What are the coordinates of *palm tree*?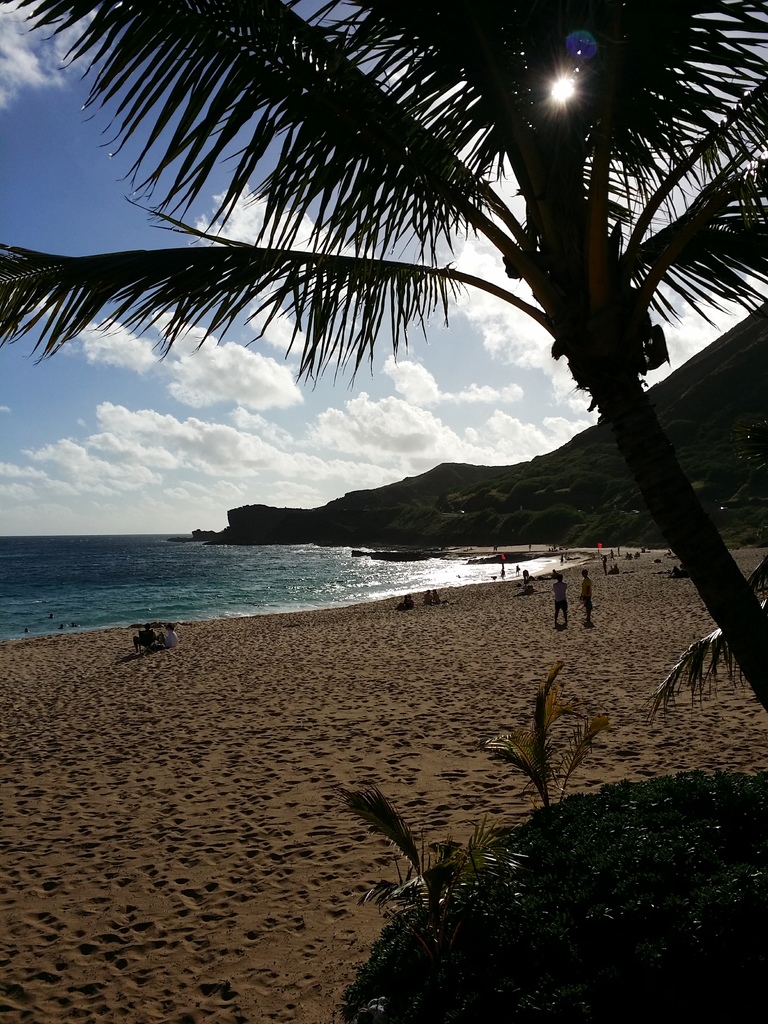
(left=0, top=0, right=697, bottom=614).
